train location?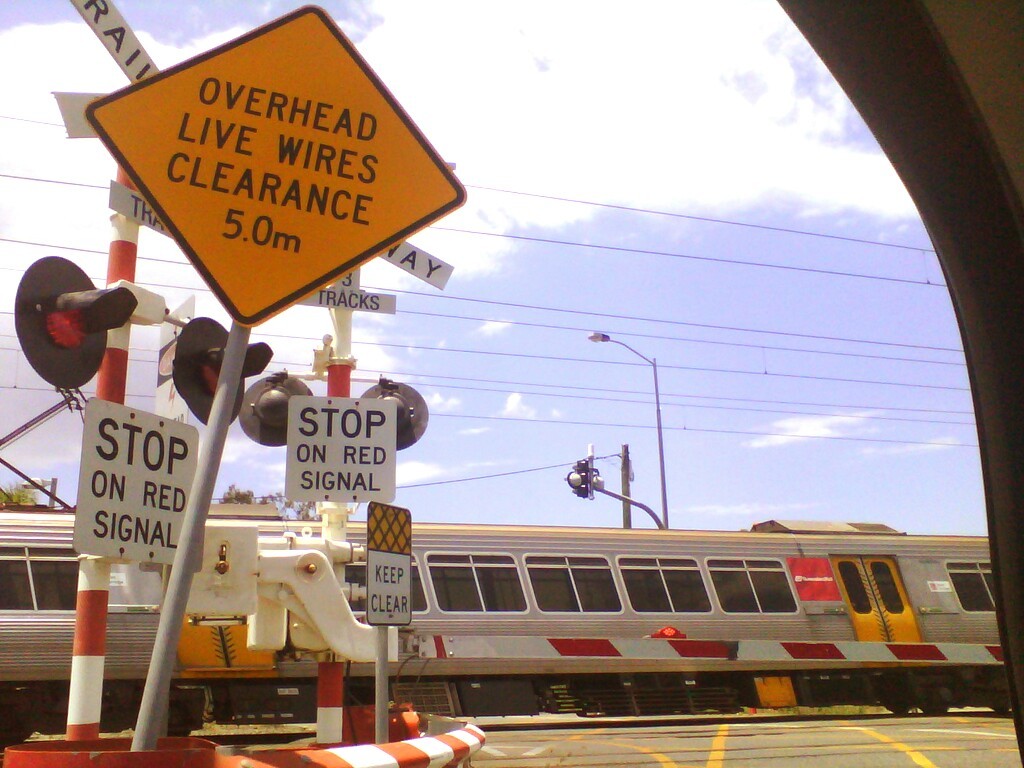
select_region(0, 392, 1018, 748)
